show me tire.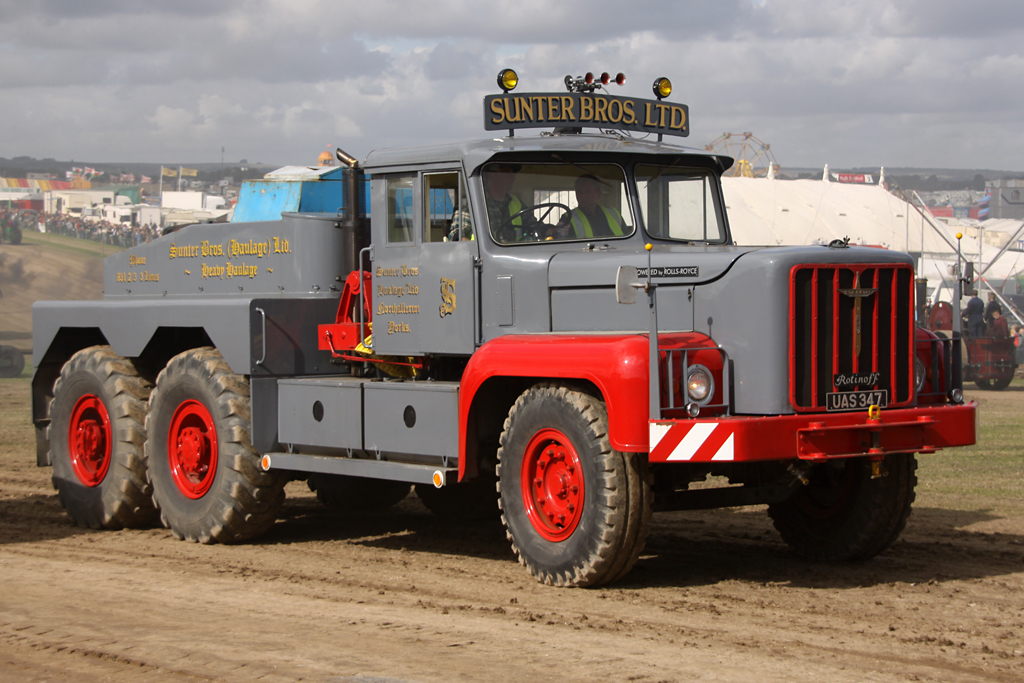
tire is here: (418,485,502,518).
